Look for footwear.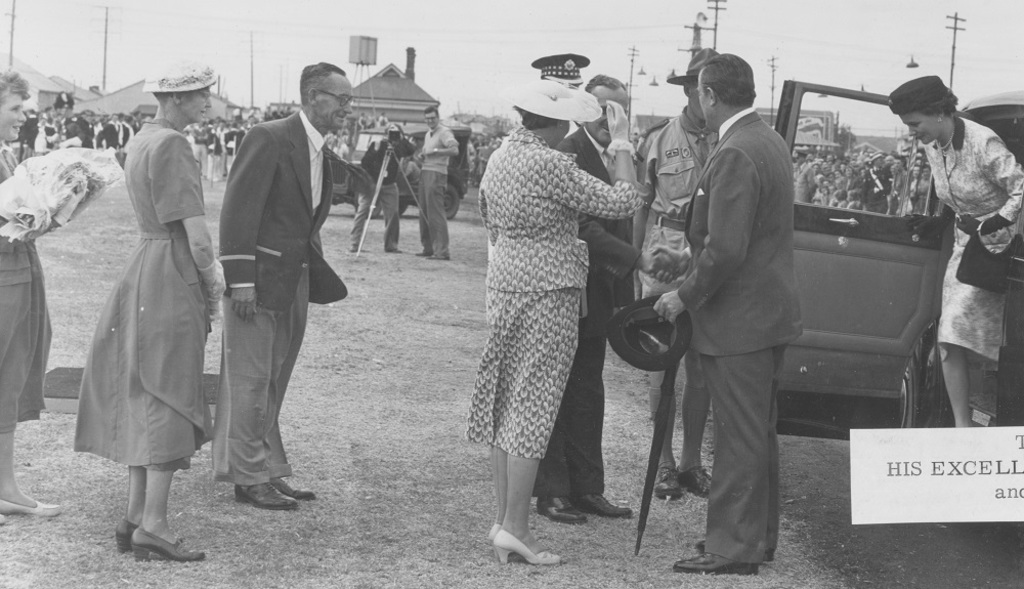
Found: rect(385, 249, 400, 256).
